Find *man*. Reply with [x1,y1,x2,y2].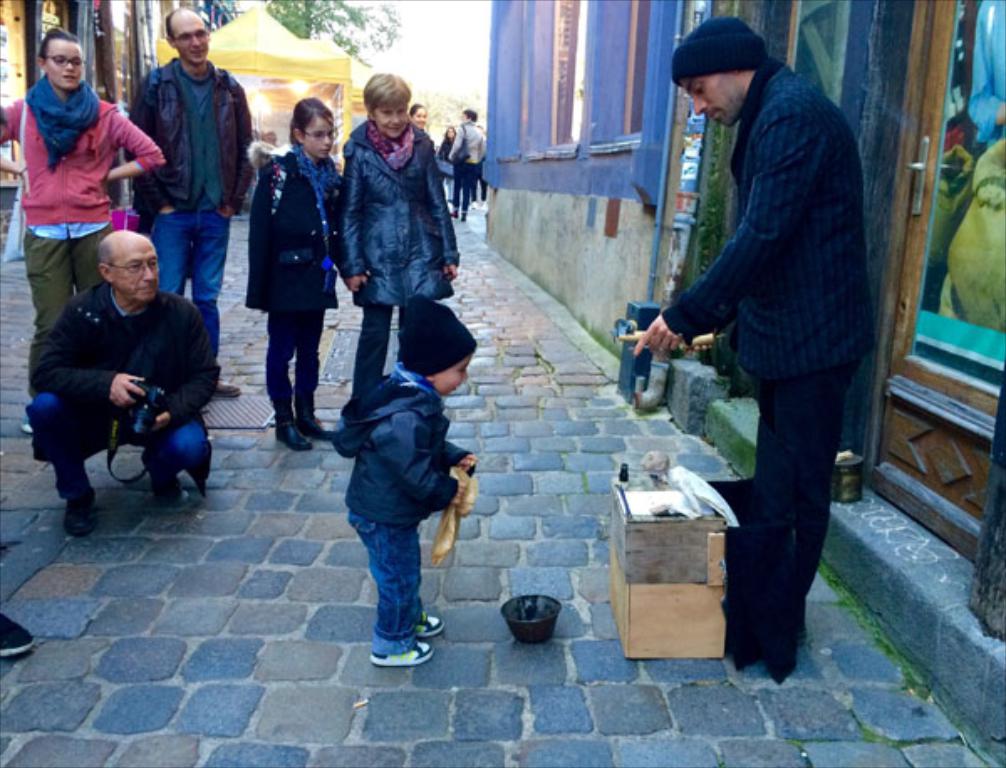
[20,221,221,547].
